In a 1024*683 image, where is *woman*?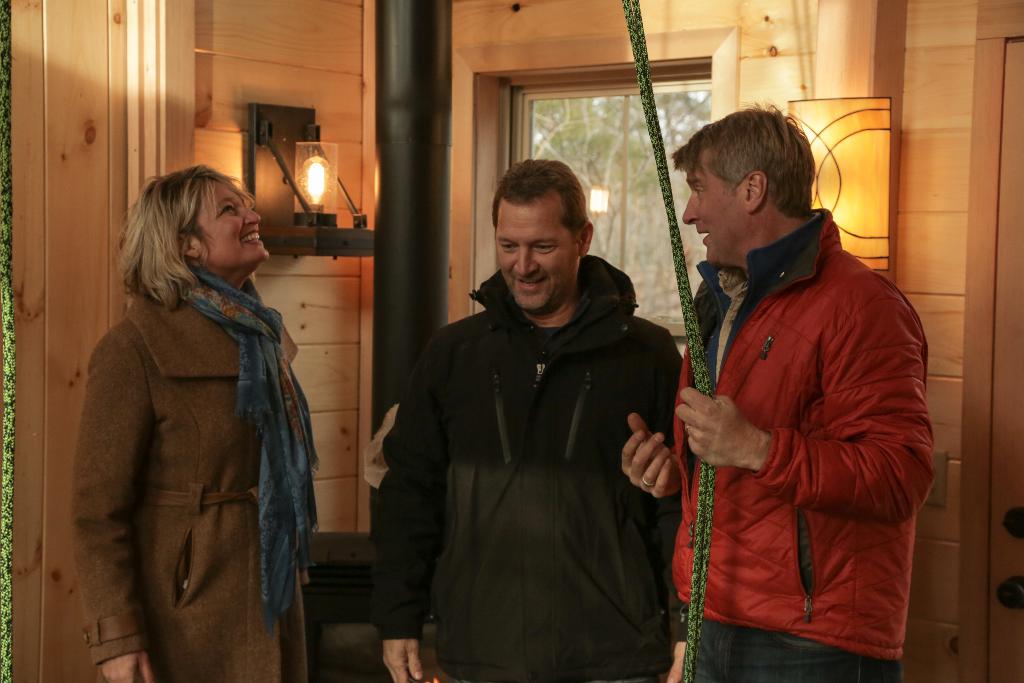
locate(77, 147, 320, 682).
